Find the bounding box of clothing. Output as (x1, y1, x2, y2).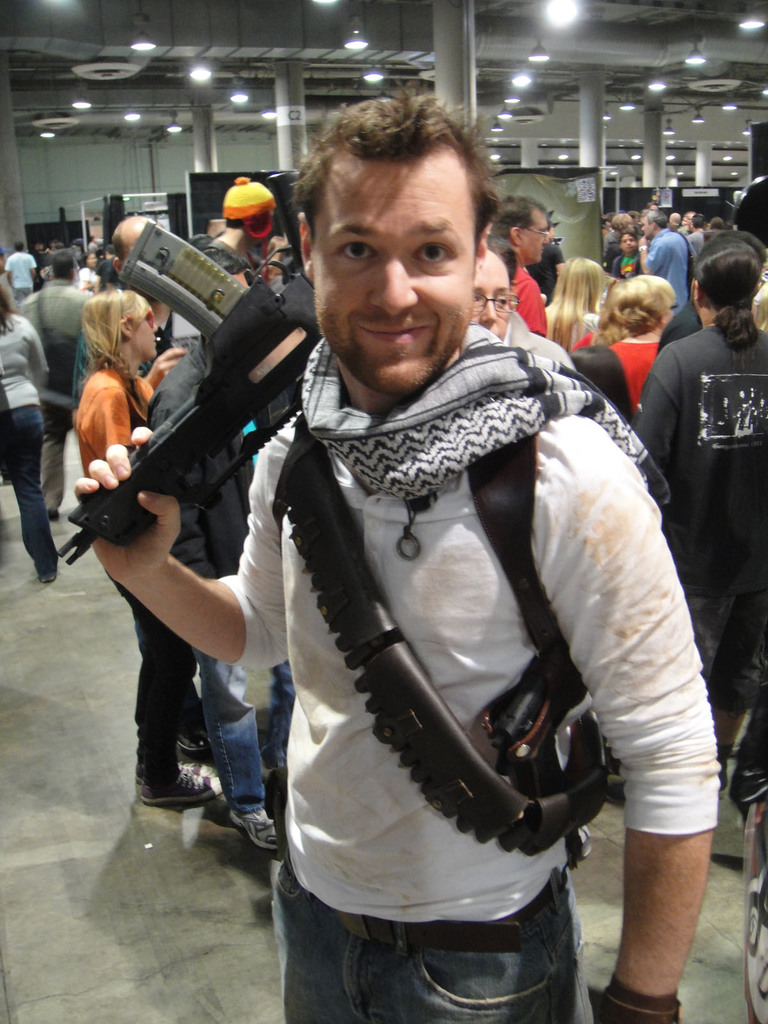
(619, 323, 767, 826).
